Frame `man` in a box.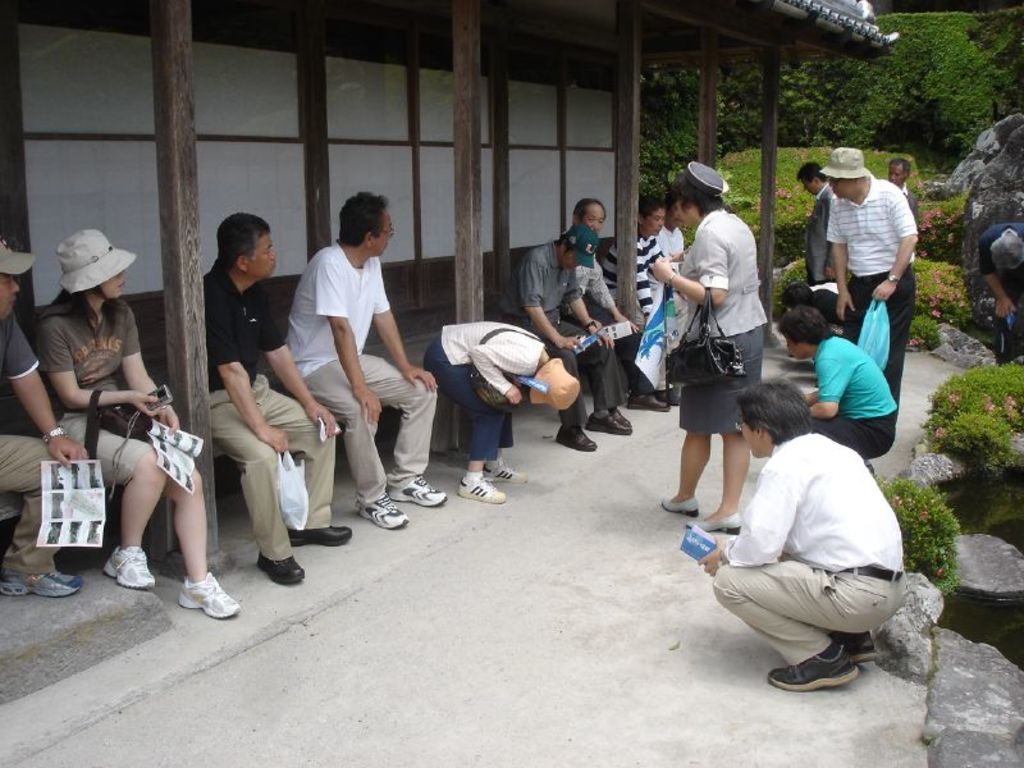
[0, 232, 86, 600].
